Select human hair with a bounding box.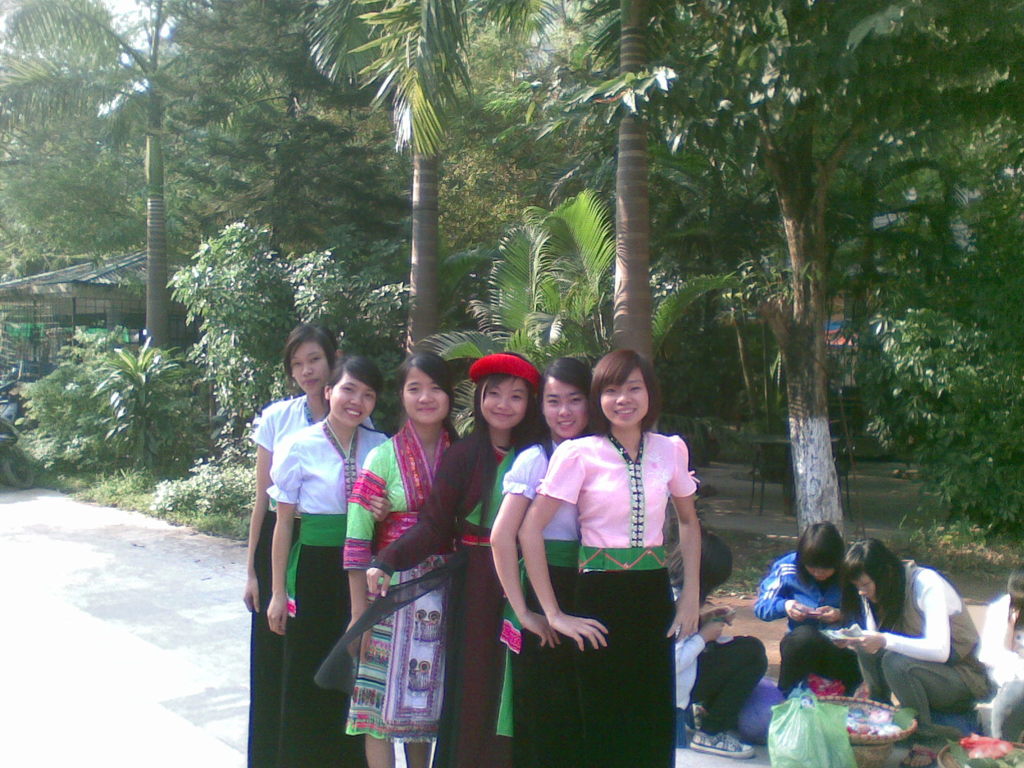
bbox(282, 320, 344, 386).
